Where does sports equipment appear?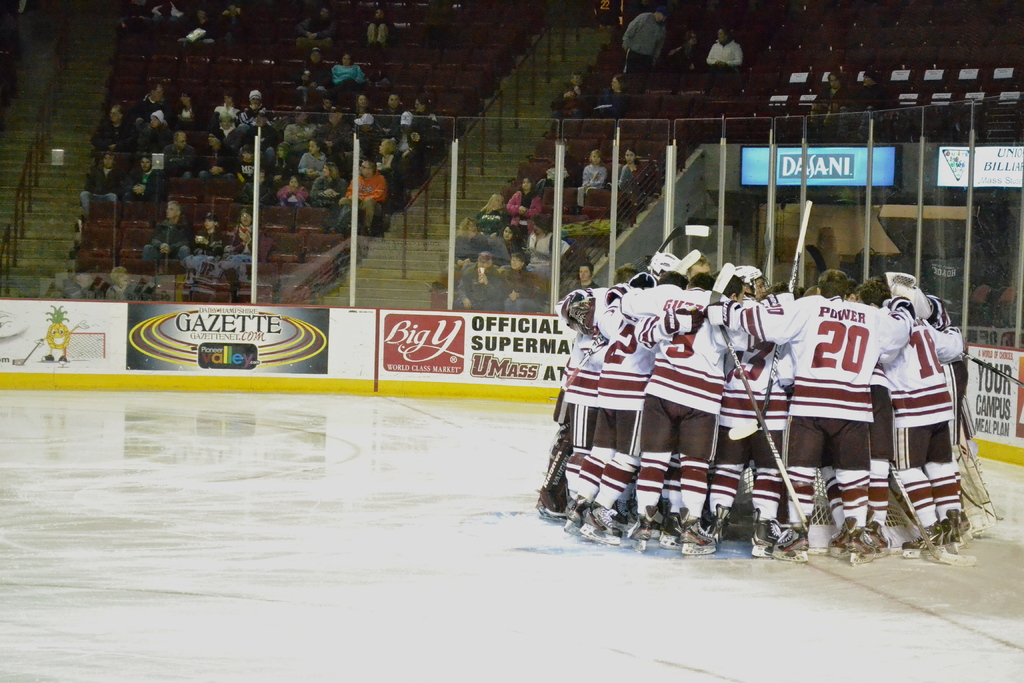
Appears at bbox=[963, 353, 1023, 386].
